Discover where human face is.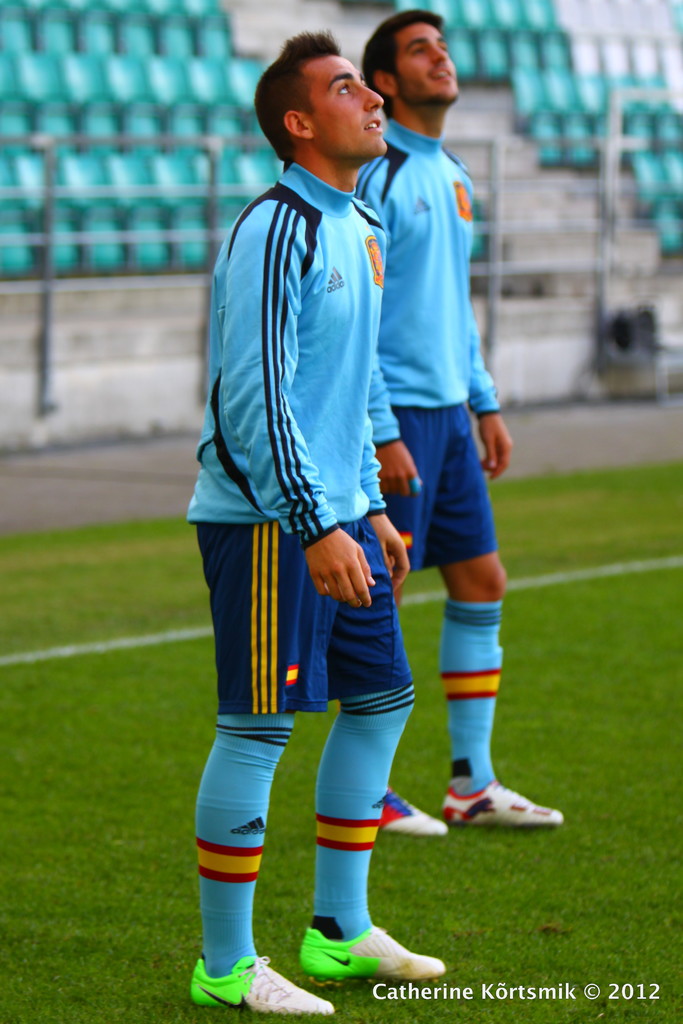
Discovered at Rect(393, 27, 465, 100).
